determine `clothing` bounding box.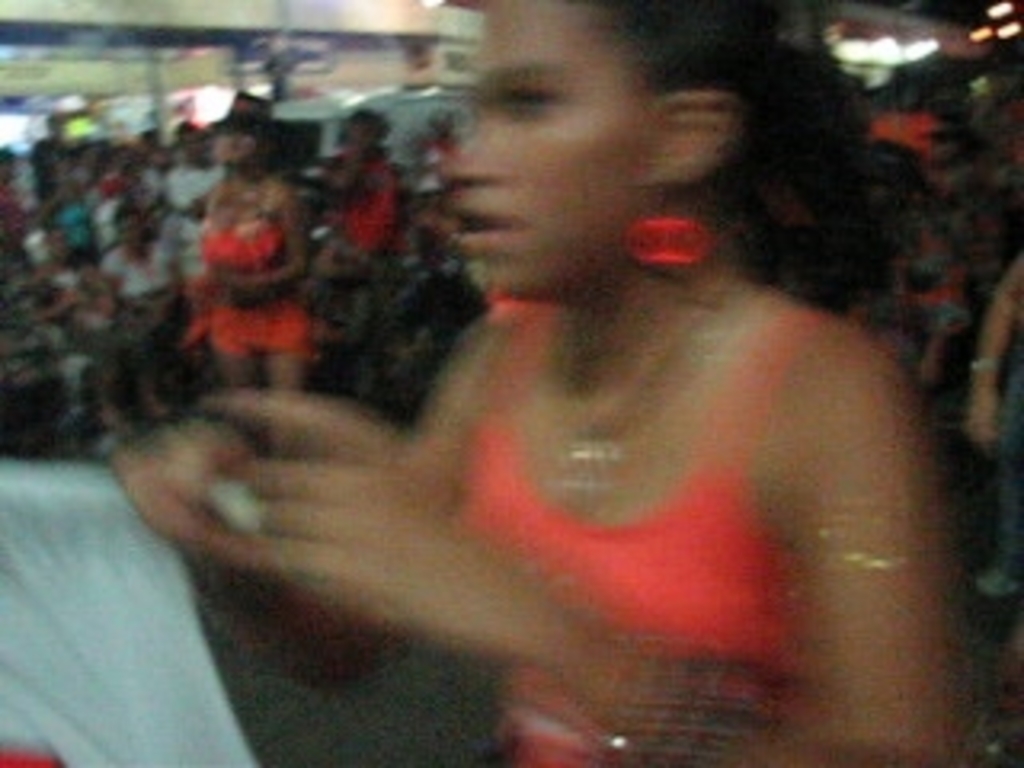
Determined: {"x1": 195, "y1": 234, "x2": 310, "y2": 362}.
